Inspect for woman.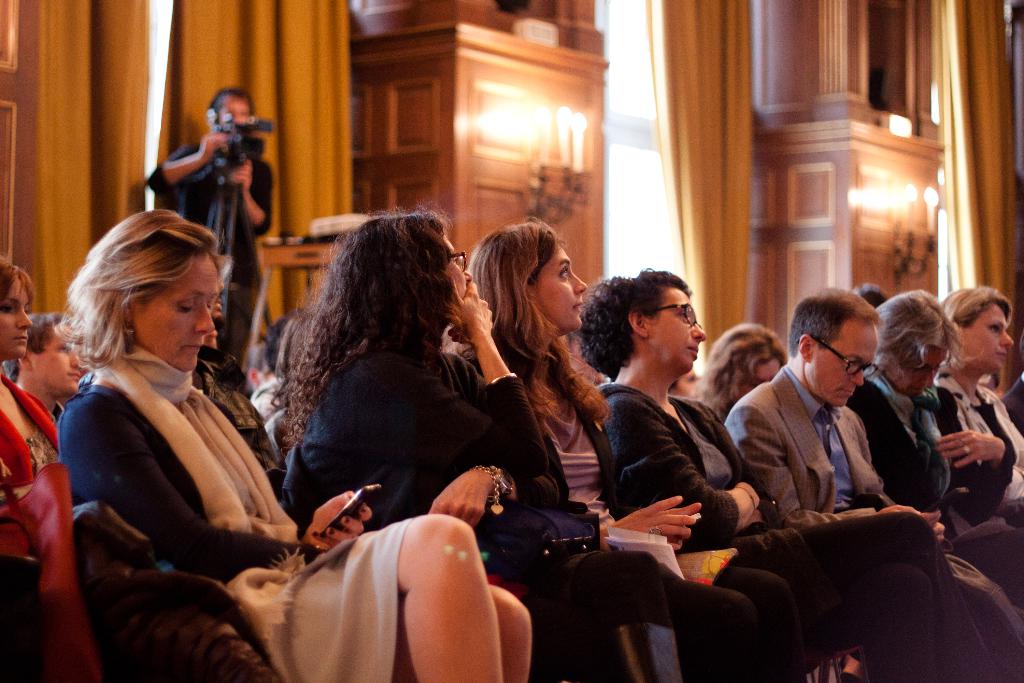
Inspection: [242, 300, 310, 454].
